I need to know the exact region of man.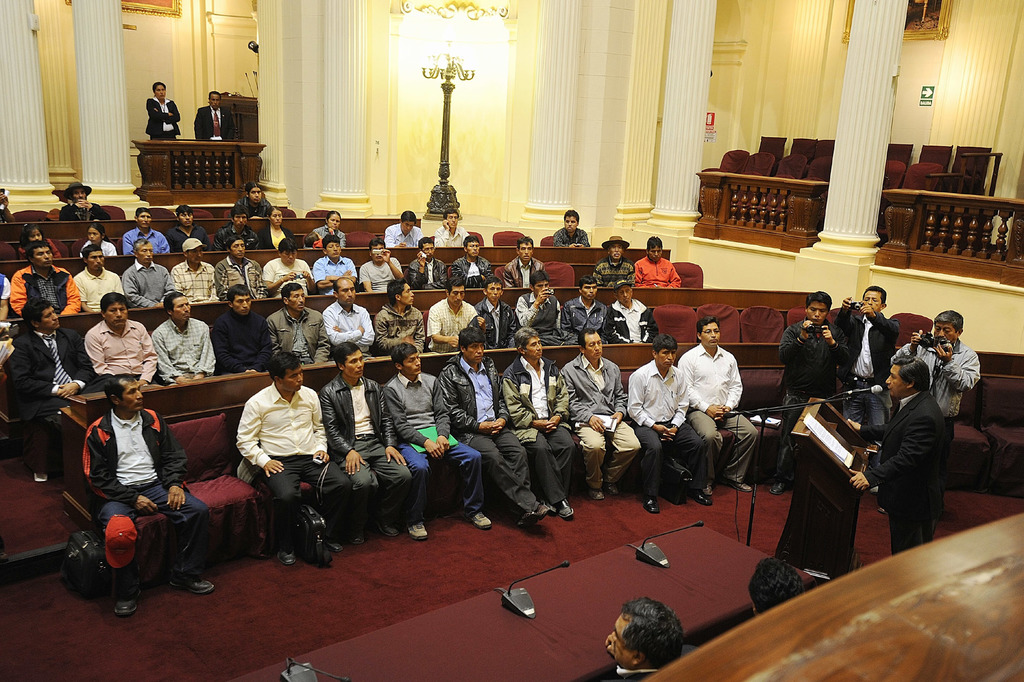
Region: detection(428, 273, 485, 353).
